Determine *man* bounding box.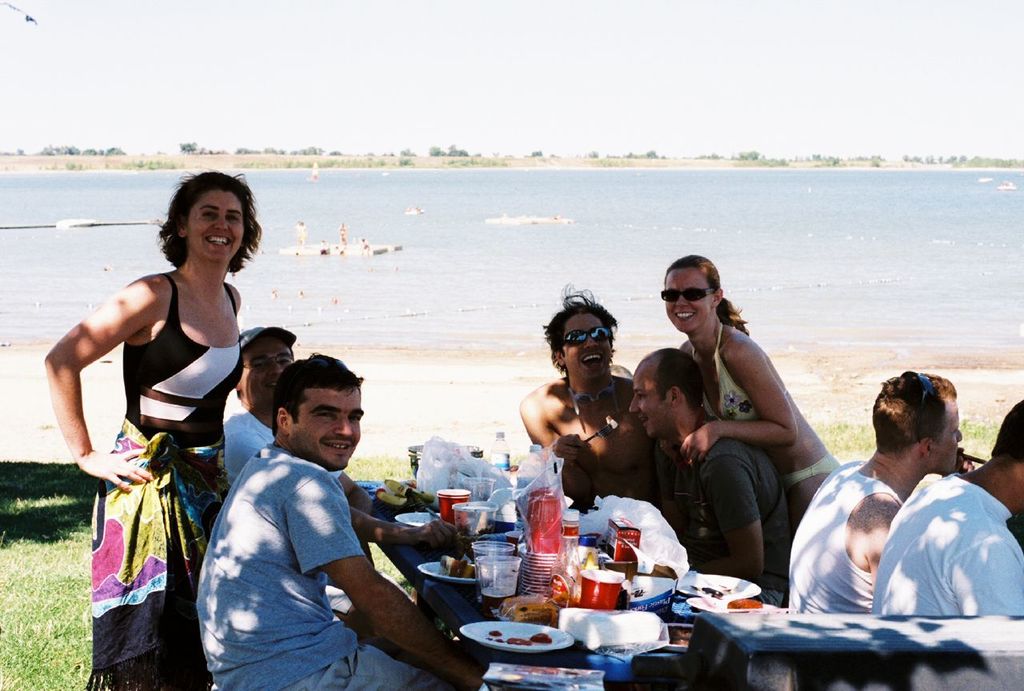
Determined: box=[789, 371, 963, 610].
